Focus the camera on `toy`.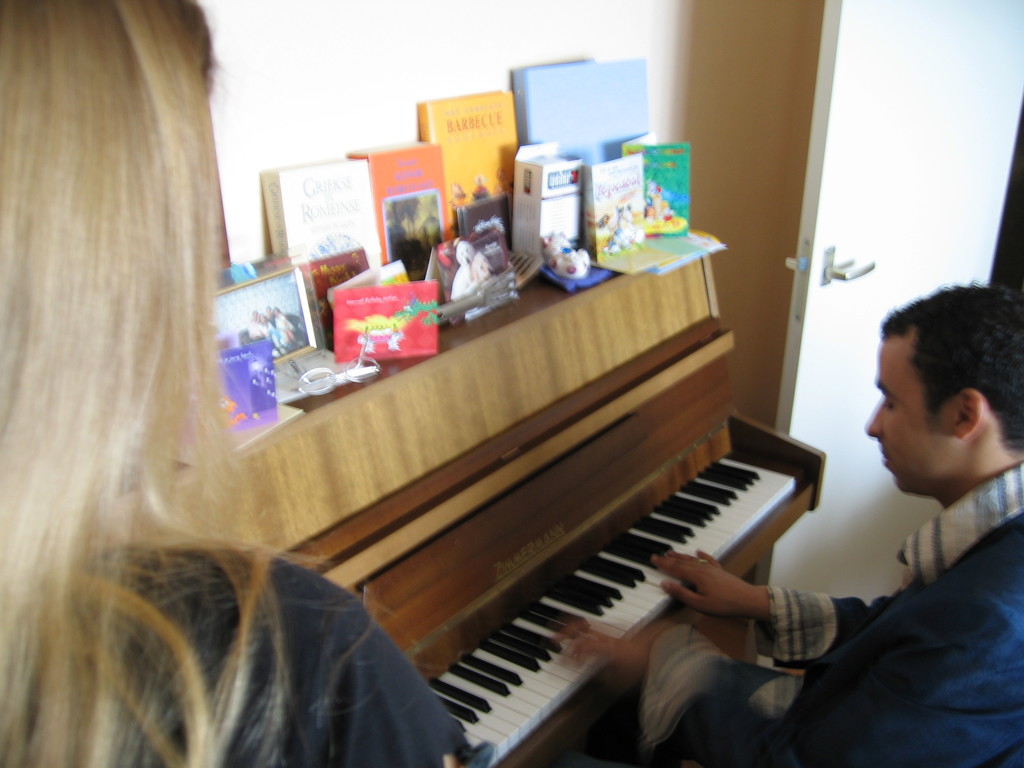
Focus region: <region>541, 231, 590, 274</region>.
